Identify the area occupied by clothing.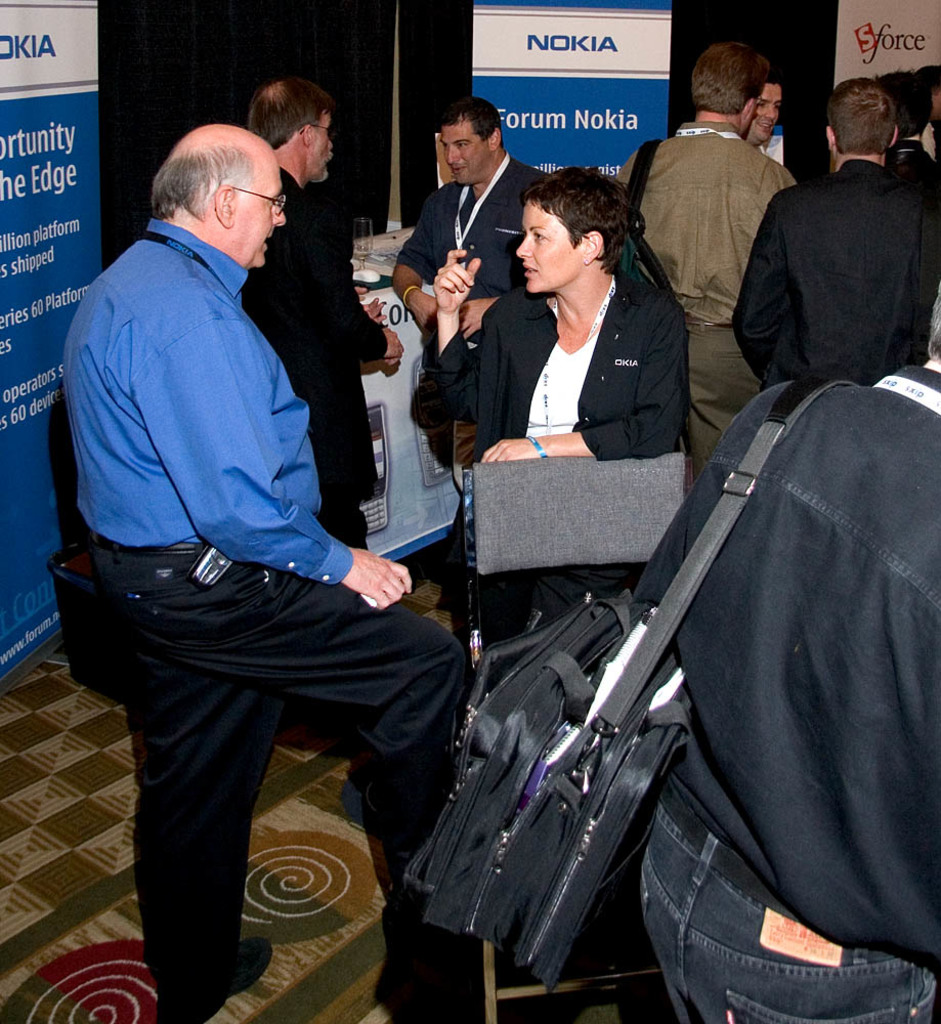
Area: [left=390, top=150, right=545, bottom=294].
